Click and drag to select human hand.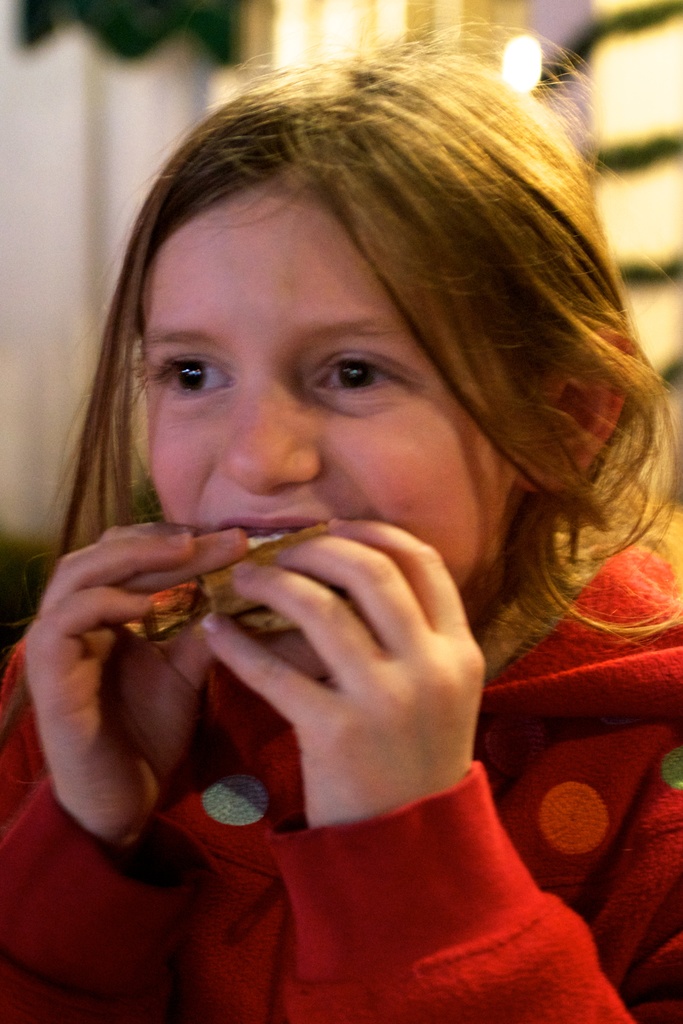
Selection: 19, 519, 252, 855.
